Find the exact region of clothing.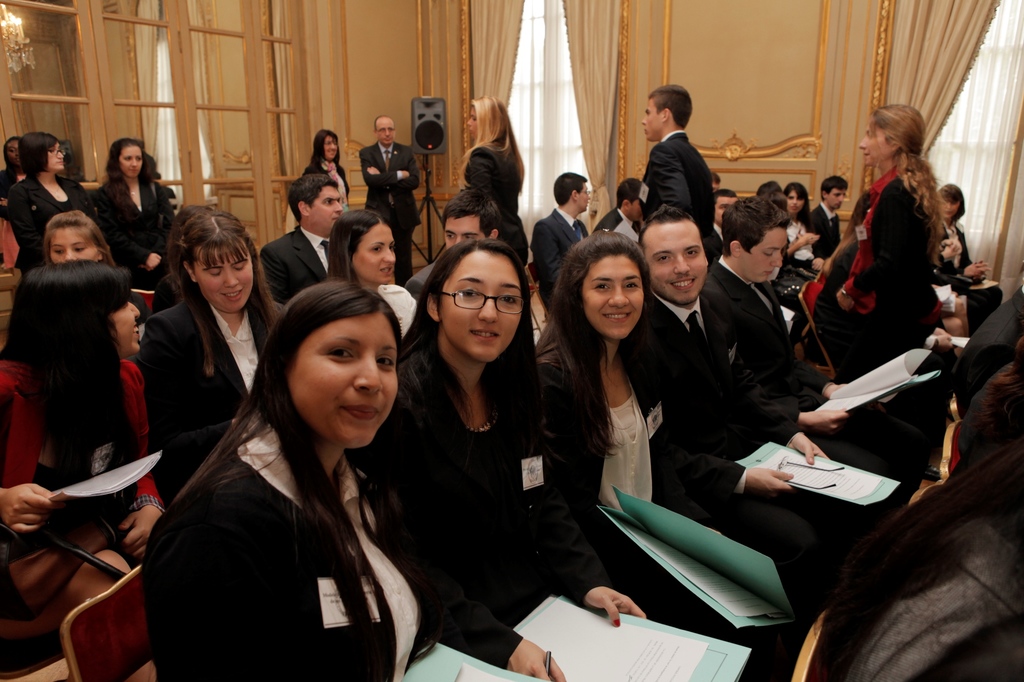
Exact region: l=805, t=200, r=846, b=256.
